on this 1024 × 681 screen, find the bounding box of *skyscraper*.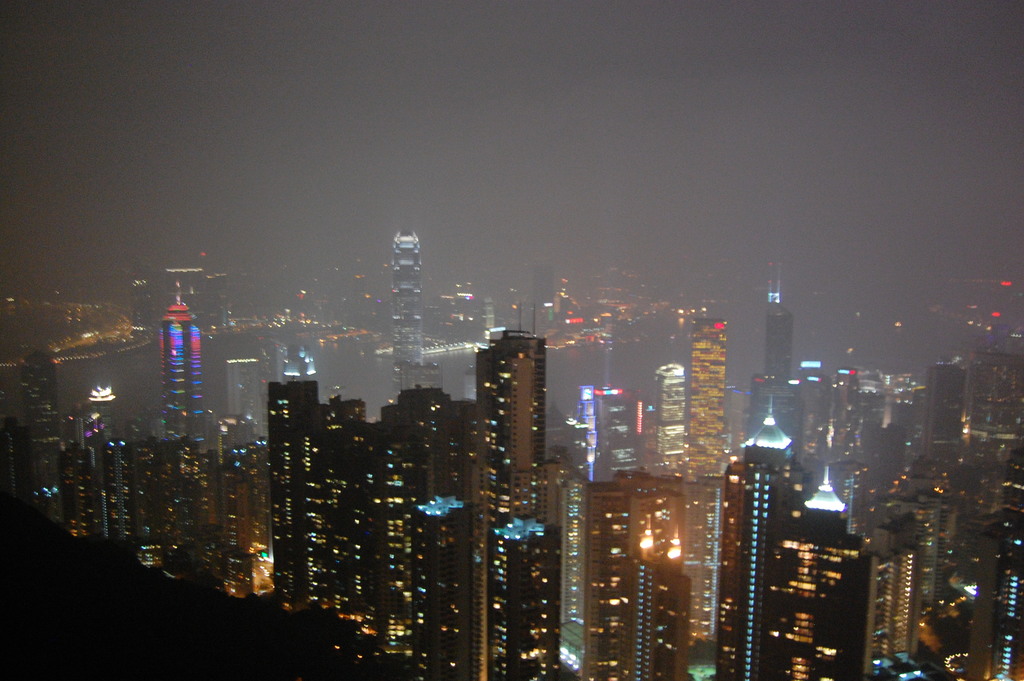
Bounding box: region(163, 298, 205, 445).
